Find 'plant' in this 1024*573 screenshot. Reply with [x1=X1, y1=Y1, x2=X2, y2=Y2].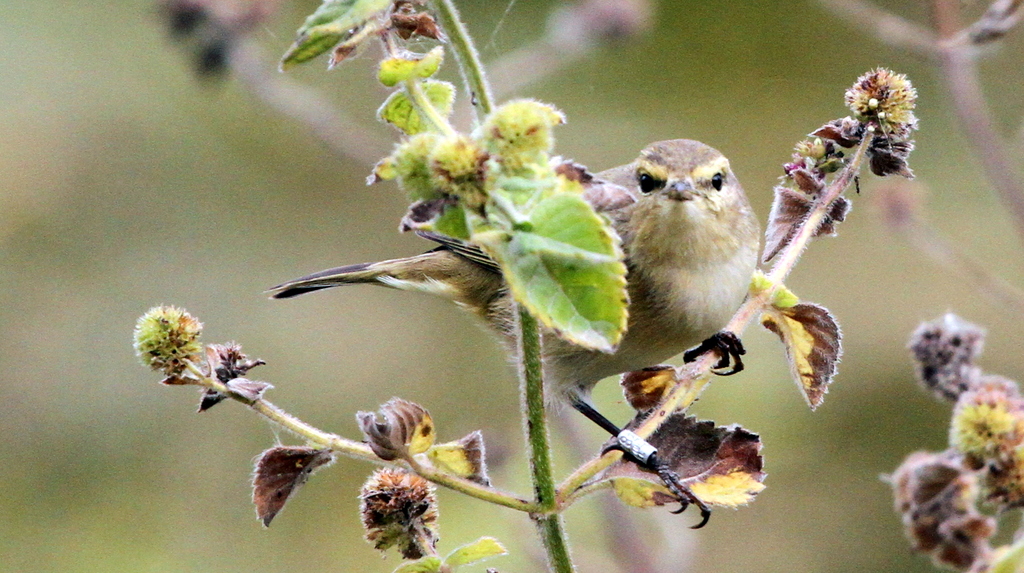
[x1=129, y1=0, x2=929, y2=572].
